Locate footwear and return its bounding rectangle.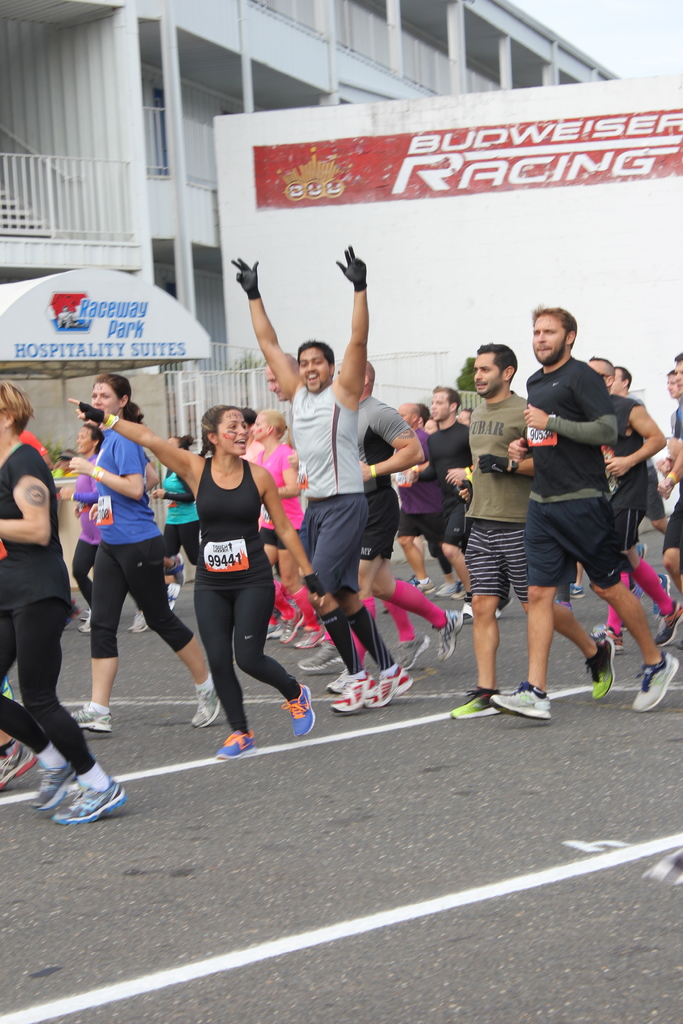
[633, 657, 682, 712].
